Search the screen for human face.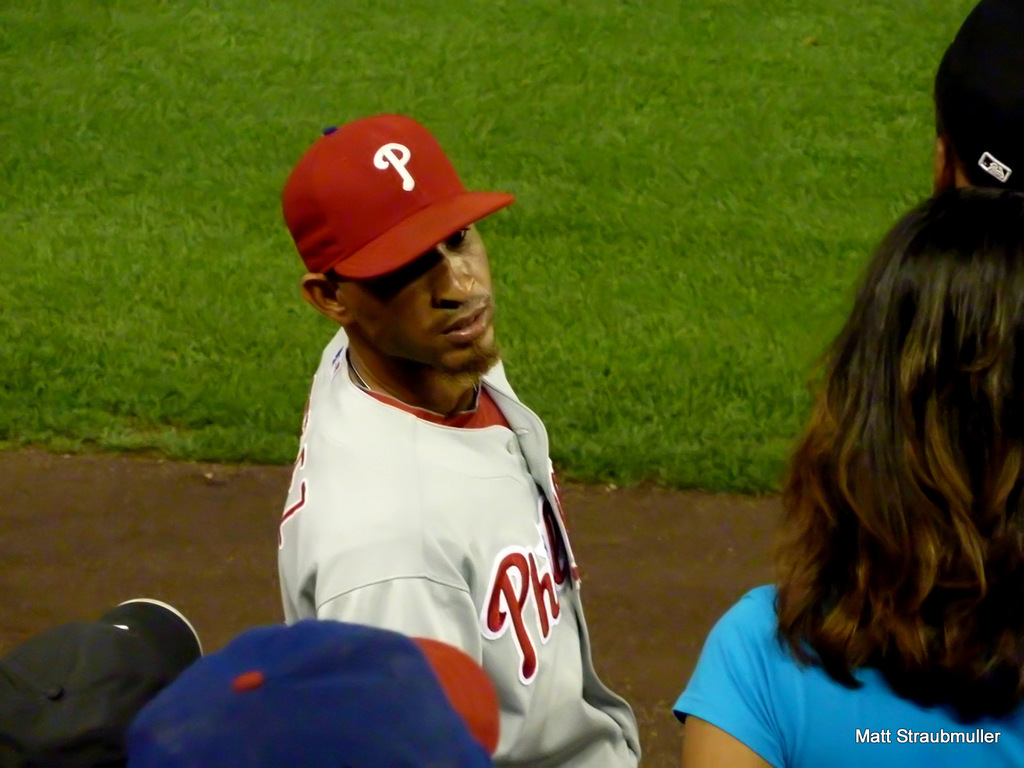
Found at [left=340, top=220, right=497, bottom=374].
